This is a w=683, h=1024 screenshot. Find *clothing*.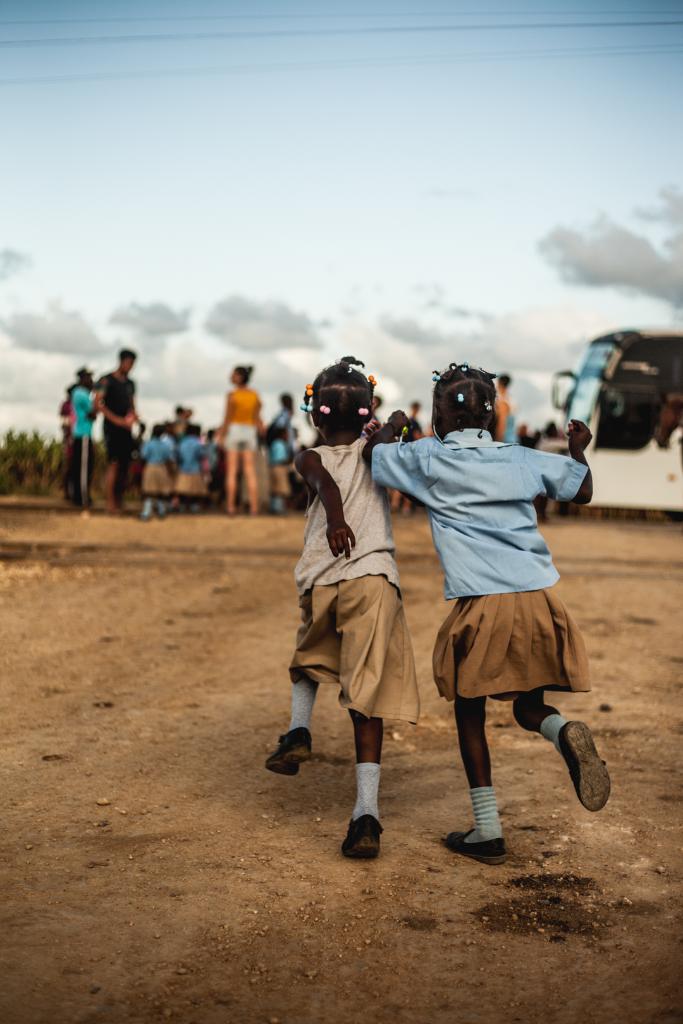
Bounding box: 260, 397, 300, 508.
